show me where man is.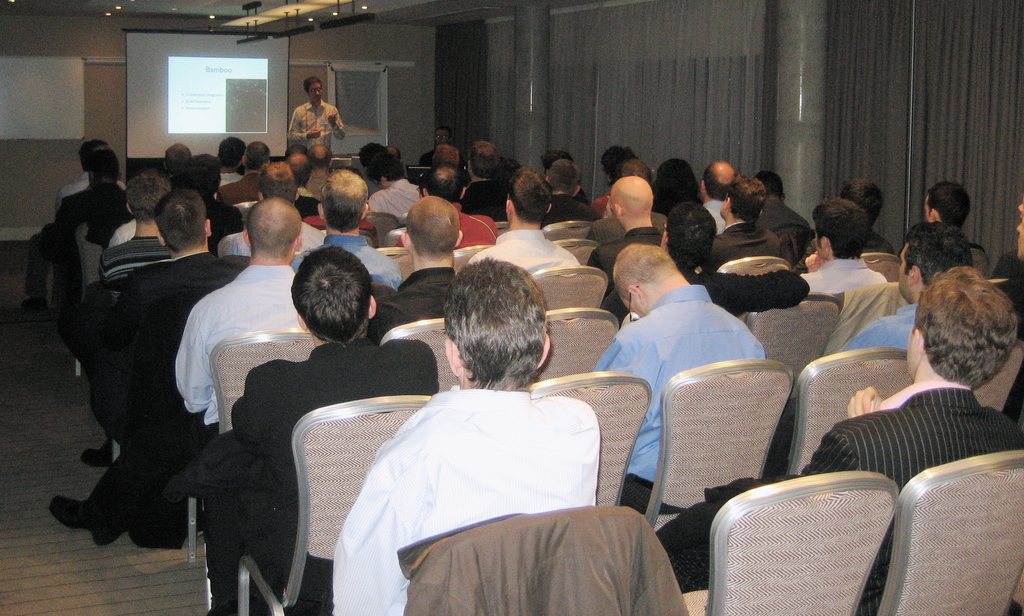
man is at 923, 179, 972, 228.
